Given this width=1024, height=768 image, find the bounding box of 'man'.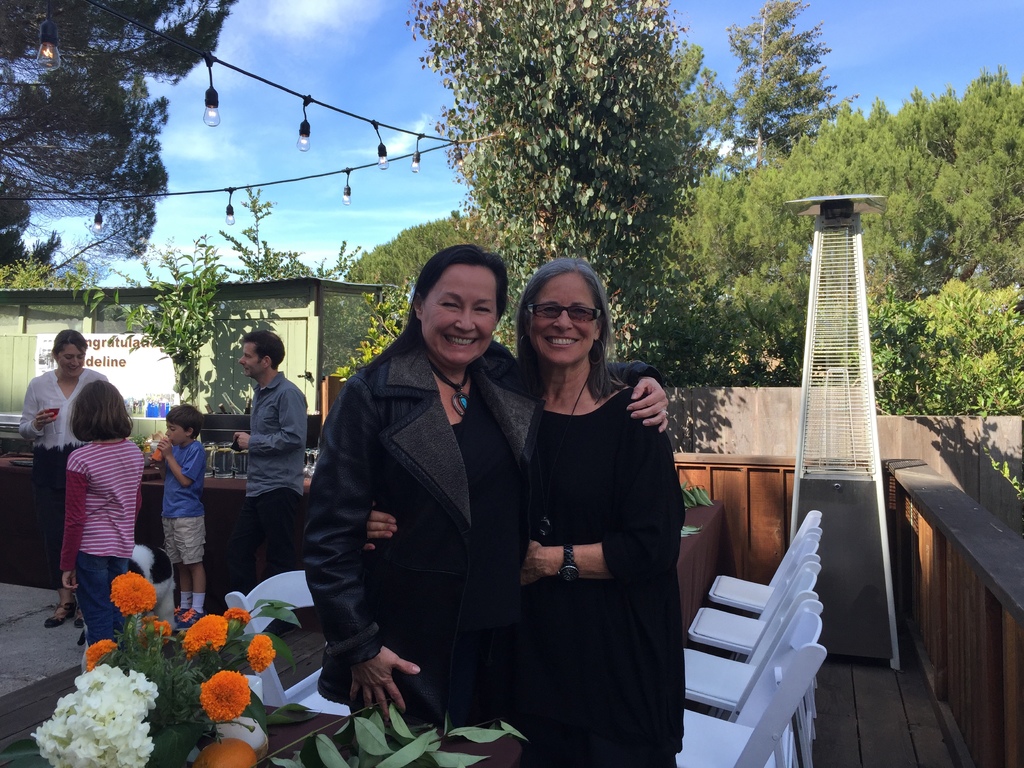
bbox=[210, 330, 306, 607].
